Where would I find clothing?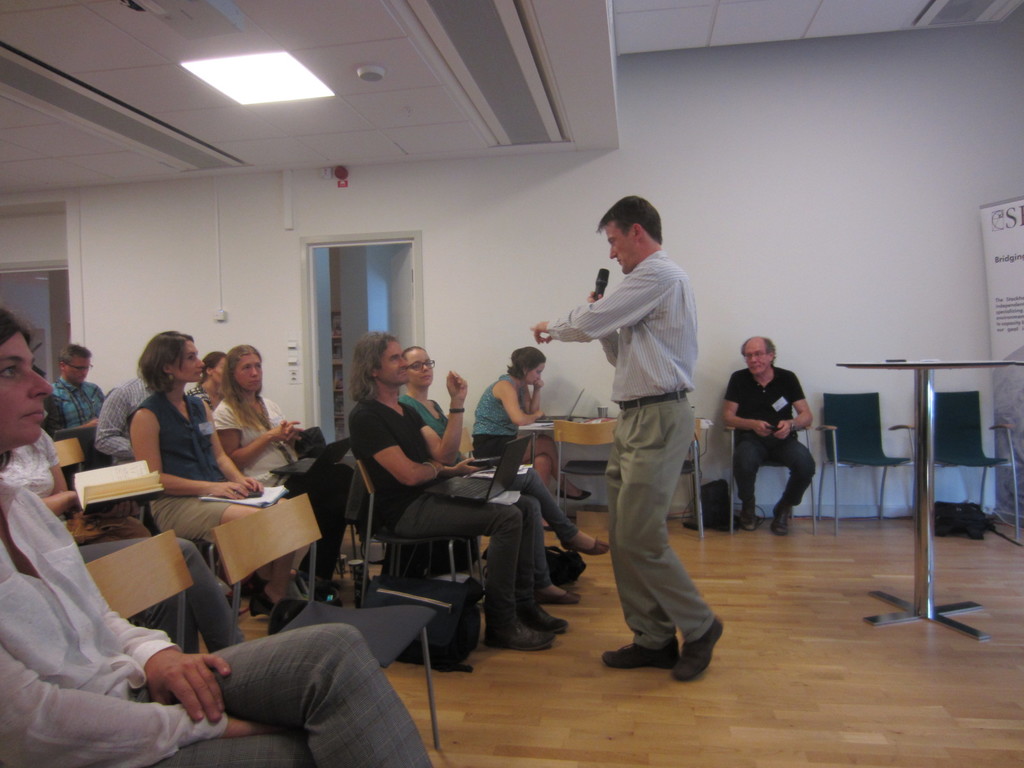
At [353, 389, 531, 630].
